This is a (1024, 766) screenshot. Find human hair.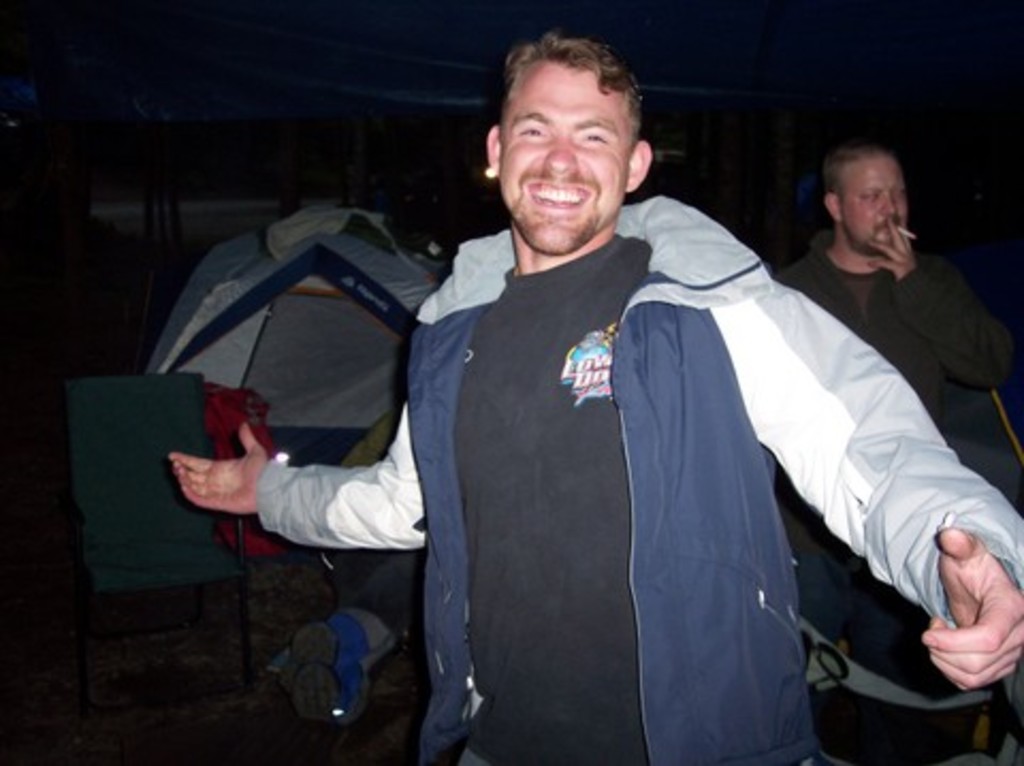
Bounding box: rect(493, 32, 651, 166).
